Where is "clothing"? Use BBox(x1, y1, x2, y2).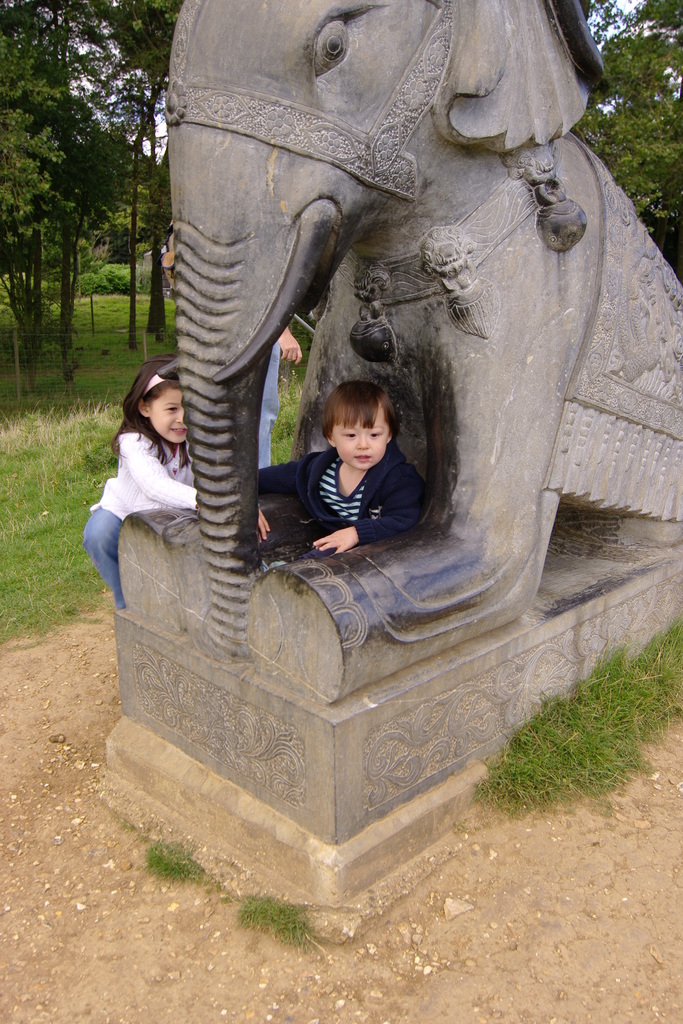
BBox(251, 333, 279, 477).
